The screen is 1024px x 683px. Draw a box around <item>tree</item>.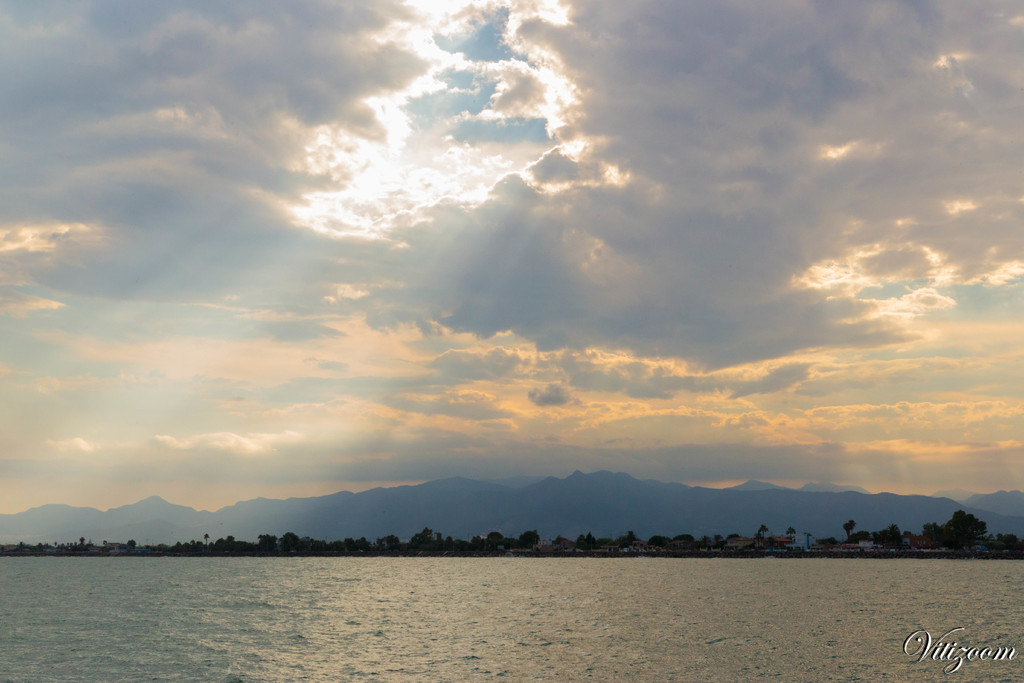
box=[575, 533, 601, 557].
